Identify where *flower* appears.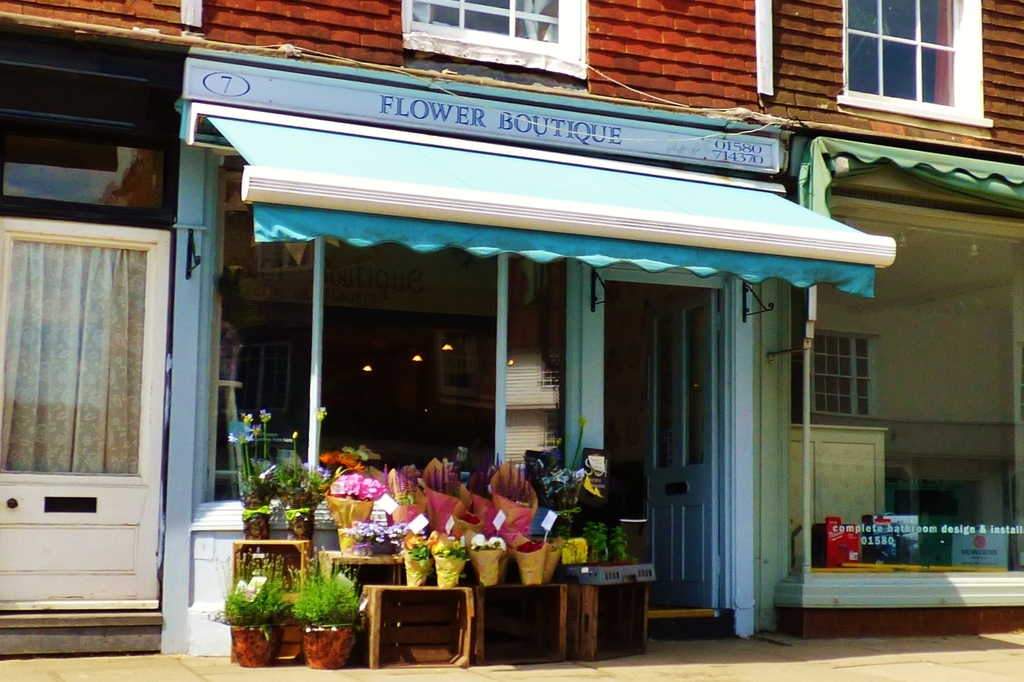
Appears at 241:414:253:420.
